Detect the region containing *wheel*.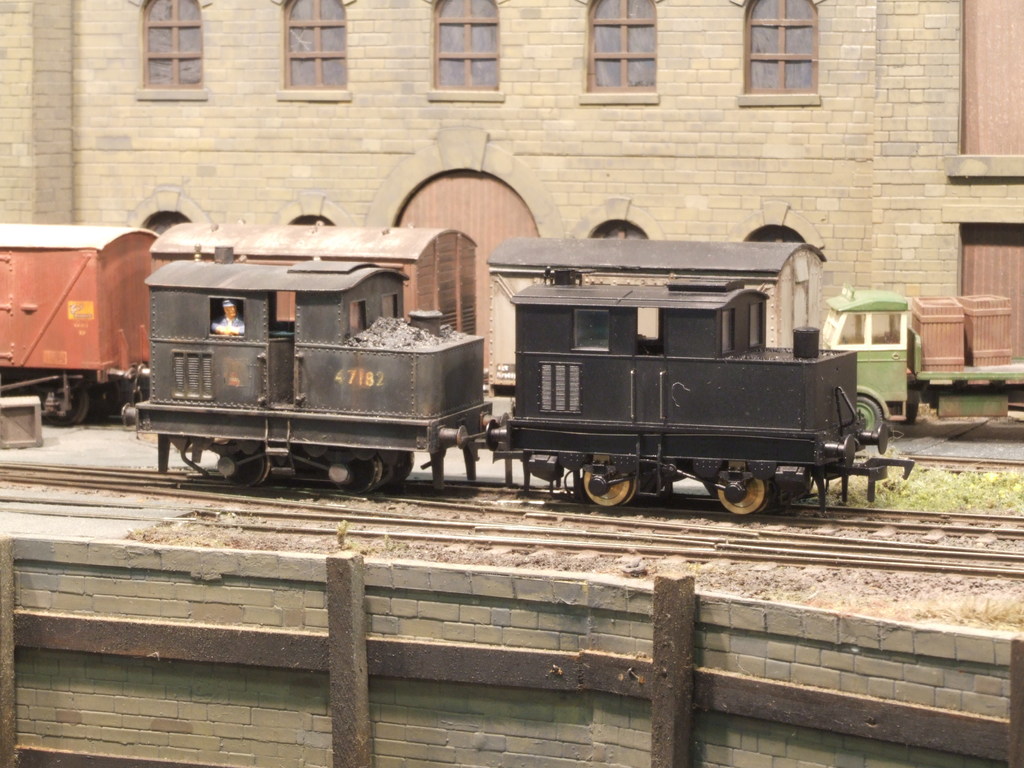
box(582, 471, 636, 507).
